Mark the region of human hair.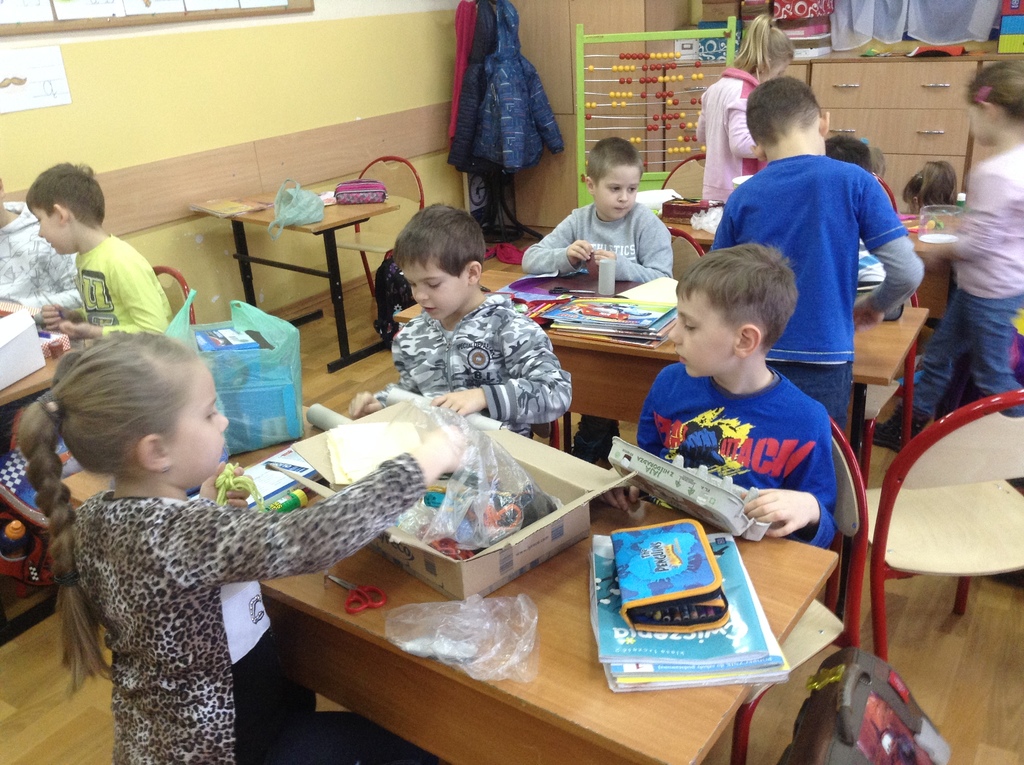
Region: box=[967, 60, 1023, 128].
